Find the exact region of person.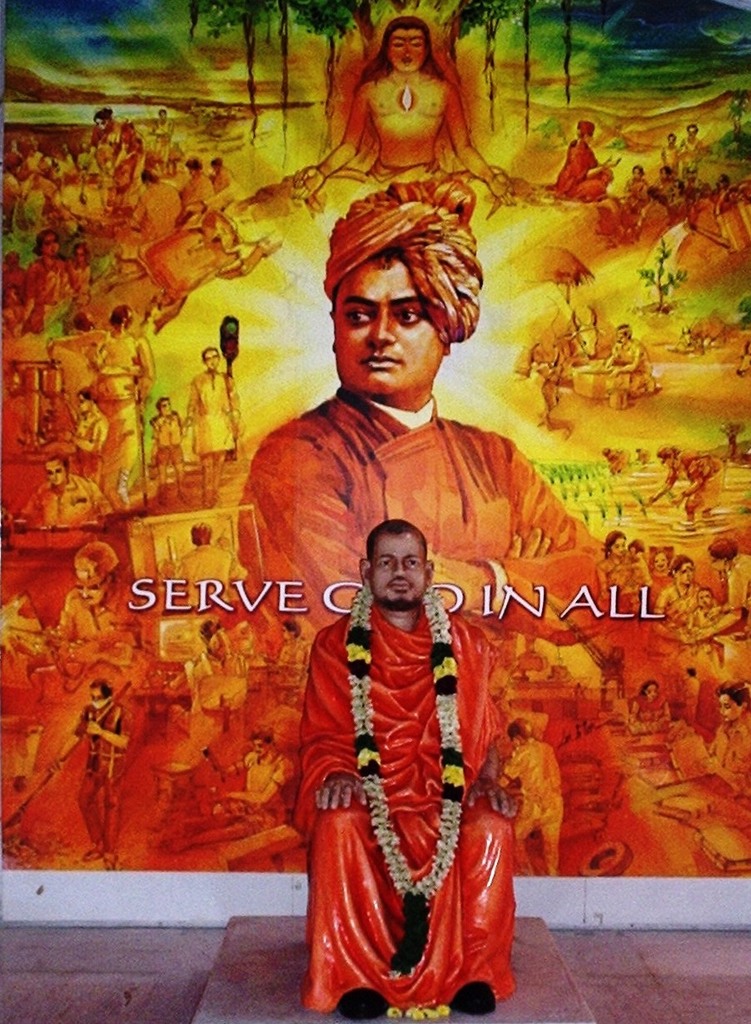
Exact region: {"x1": 677, "y1": 120, "x2": 705, "y2": 194}.
